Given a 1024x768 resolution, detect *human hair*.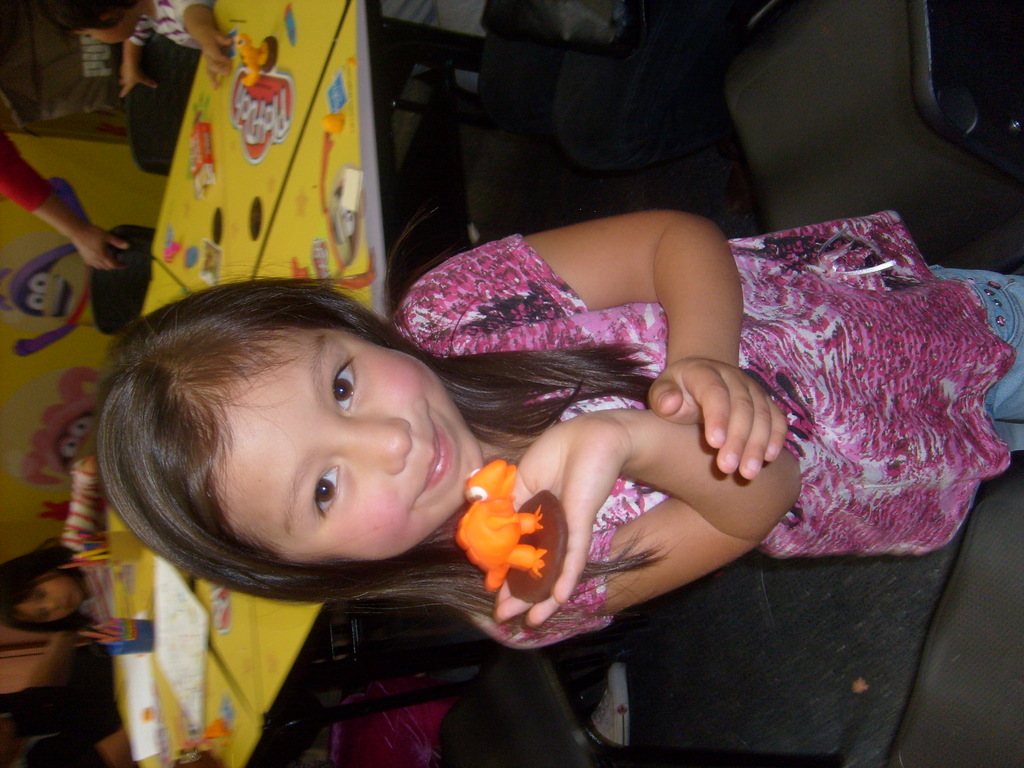
0,537,90,637.
